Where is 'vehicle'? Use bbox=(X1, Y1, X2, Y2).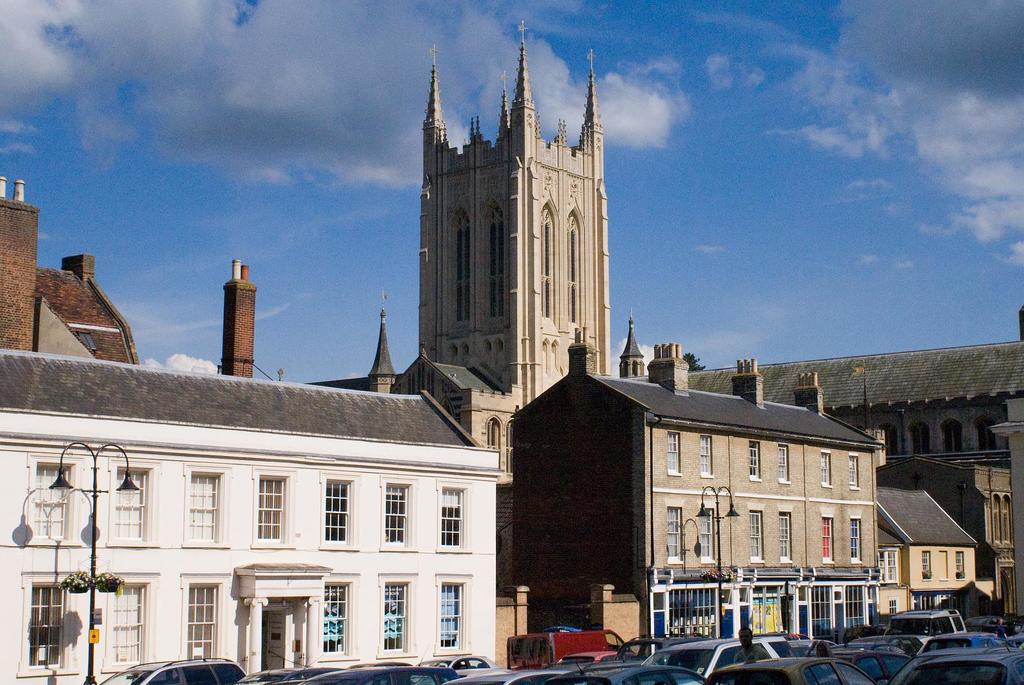
bbox=(507, 626, 633, 668).
